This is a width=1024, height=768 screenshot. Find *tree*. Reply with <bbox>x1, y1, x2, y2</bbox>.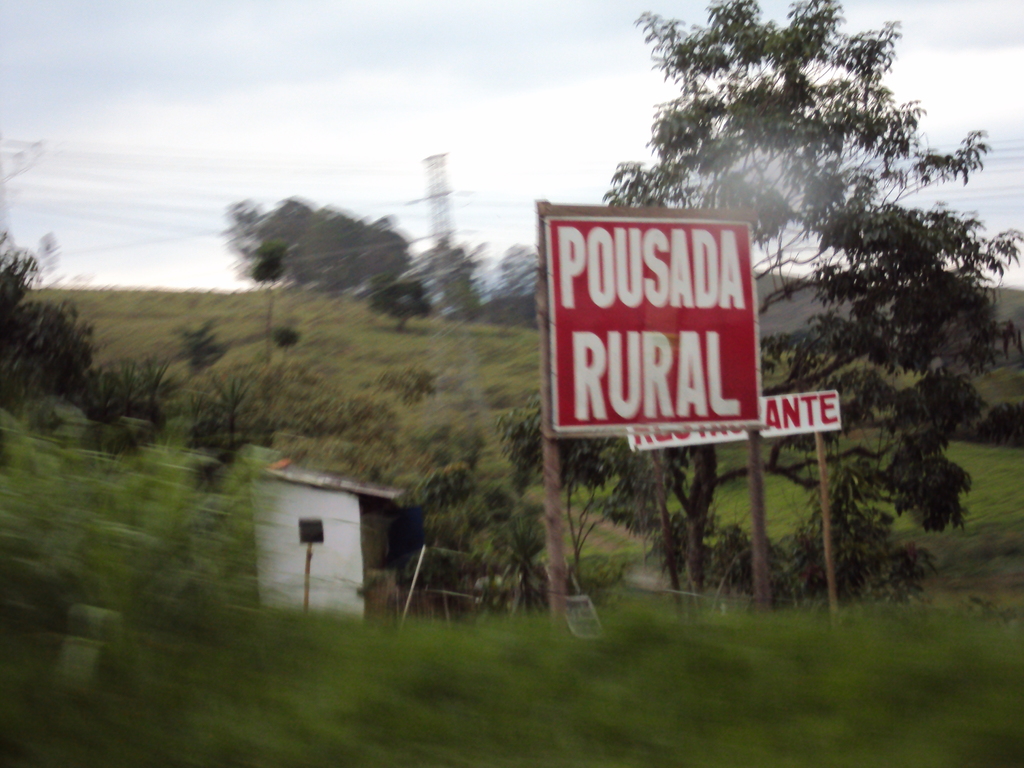
<bbox>223, 182, 415, 298</bbox>.
